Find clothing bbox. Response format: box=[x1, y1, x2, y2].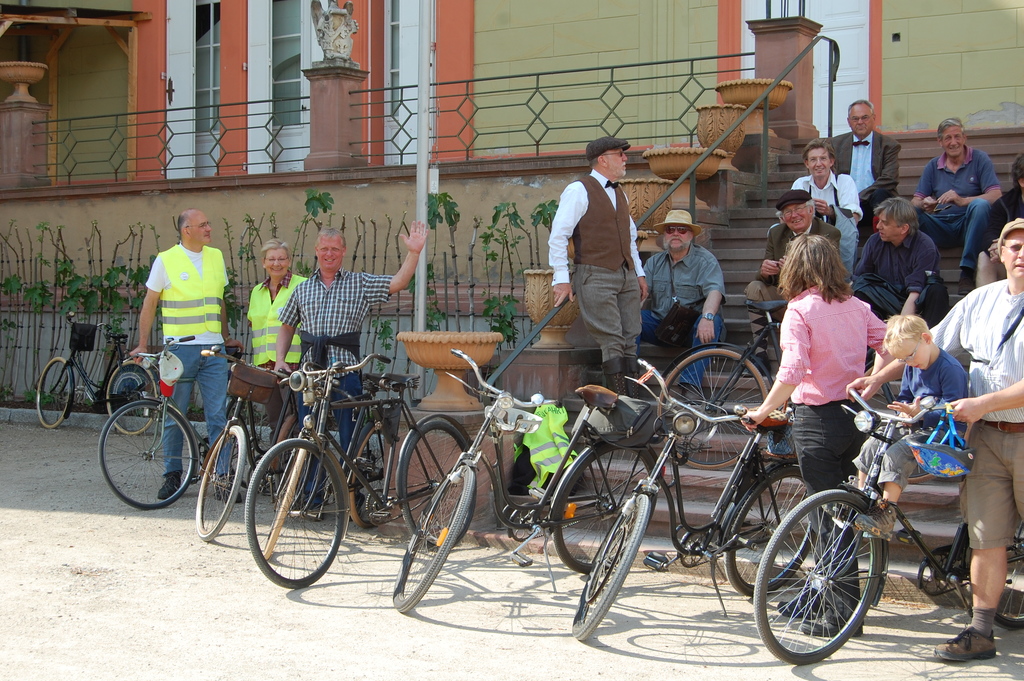
box=[243, 272, 308, 432].
